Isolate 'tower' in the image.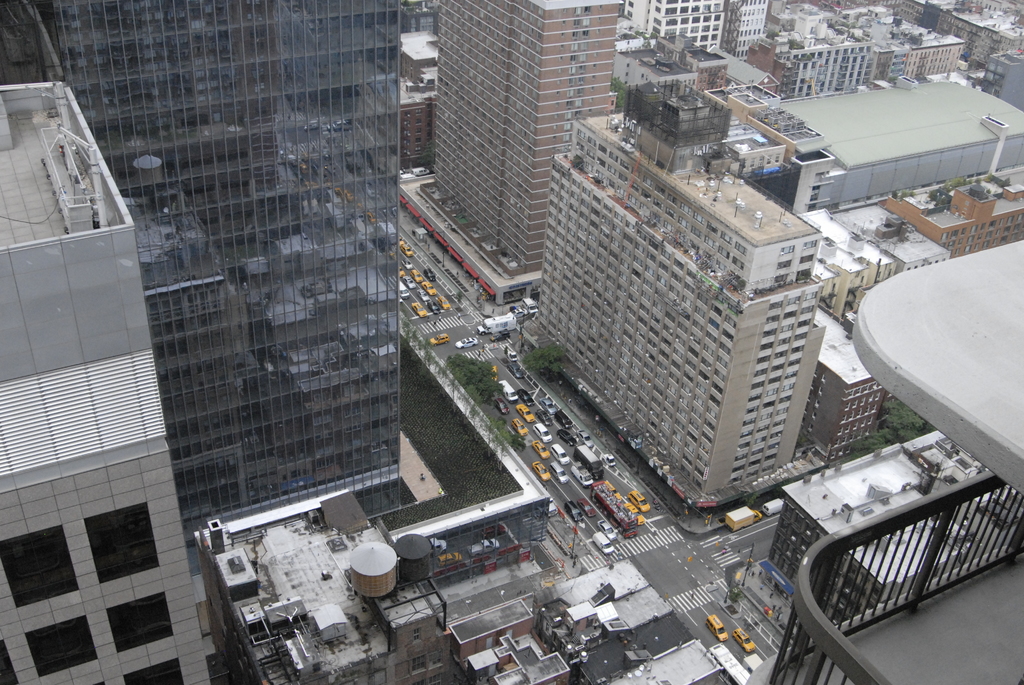
Isolated region: (435,0,623,274).
